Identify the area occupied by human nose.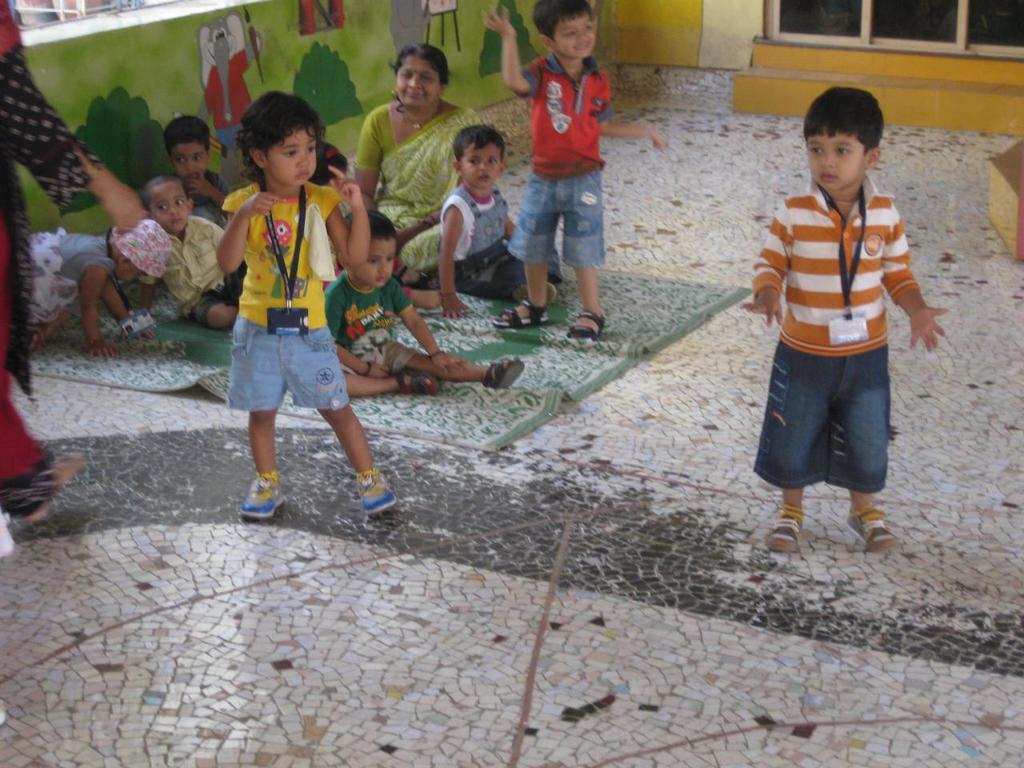
Area: {"left": 378, "top": 256, "right": 388, "bottom": 274}.
